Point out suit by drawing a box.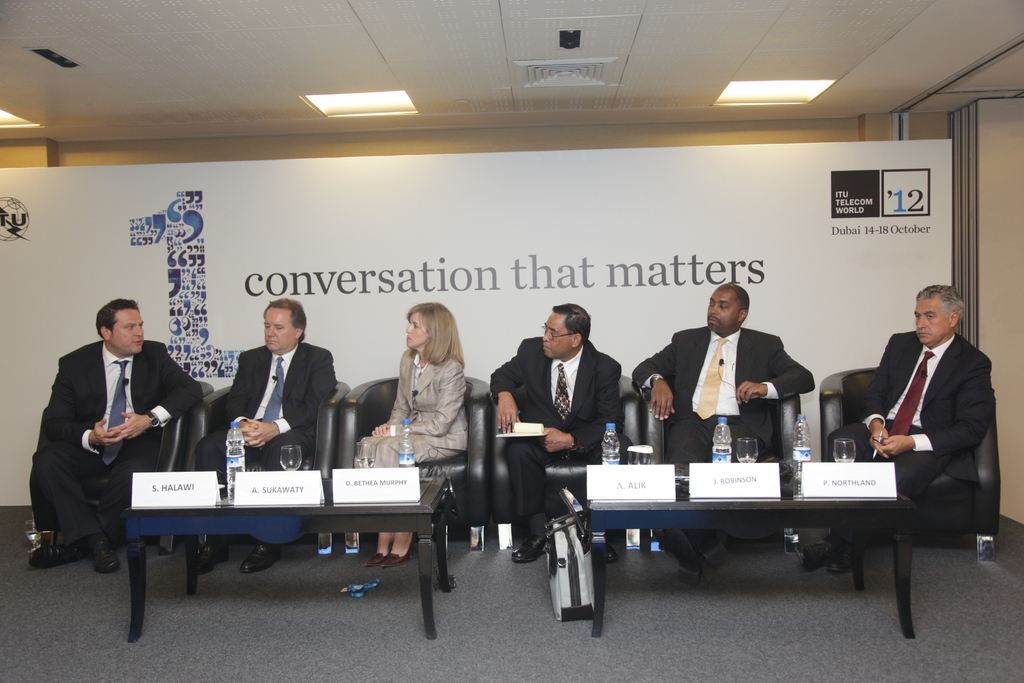
bbox=(825, 331, 999, 528).
